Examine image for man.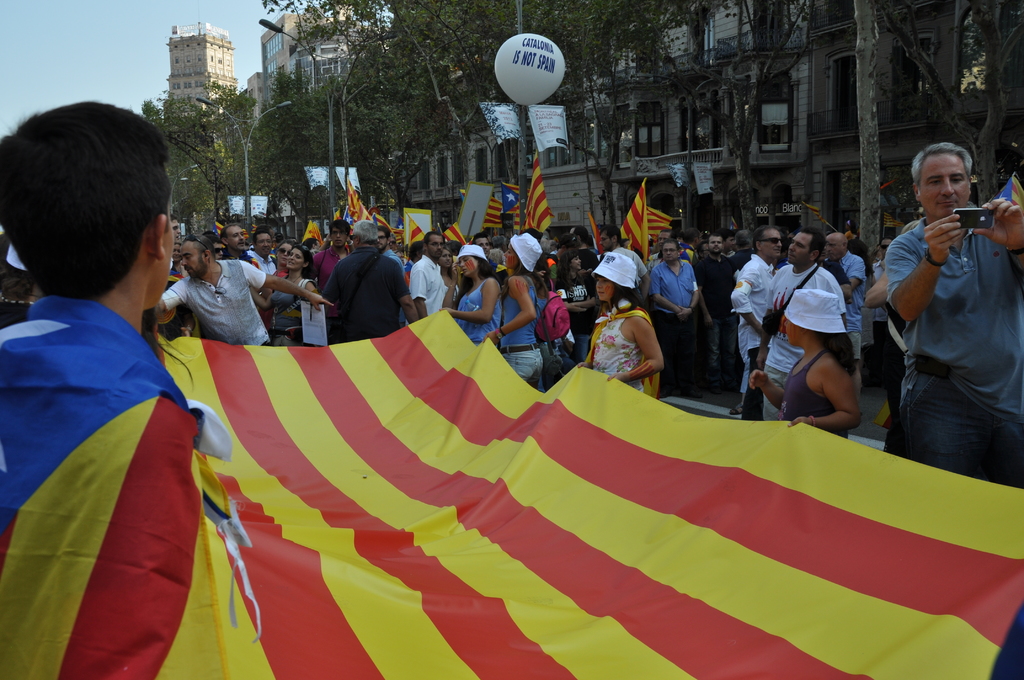
Examination result: [x1=884, y1=142, x2=1023, y2=487].
